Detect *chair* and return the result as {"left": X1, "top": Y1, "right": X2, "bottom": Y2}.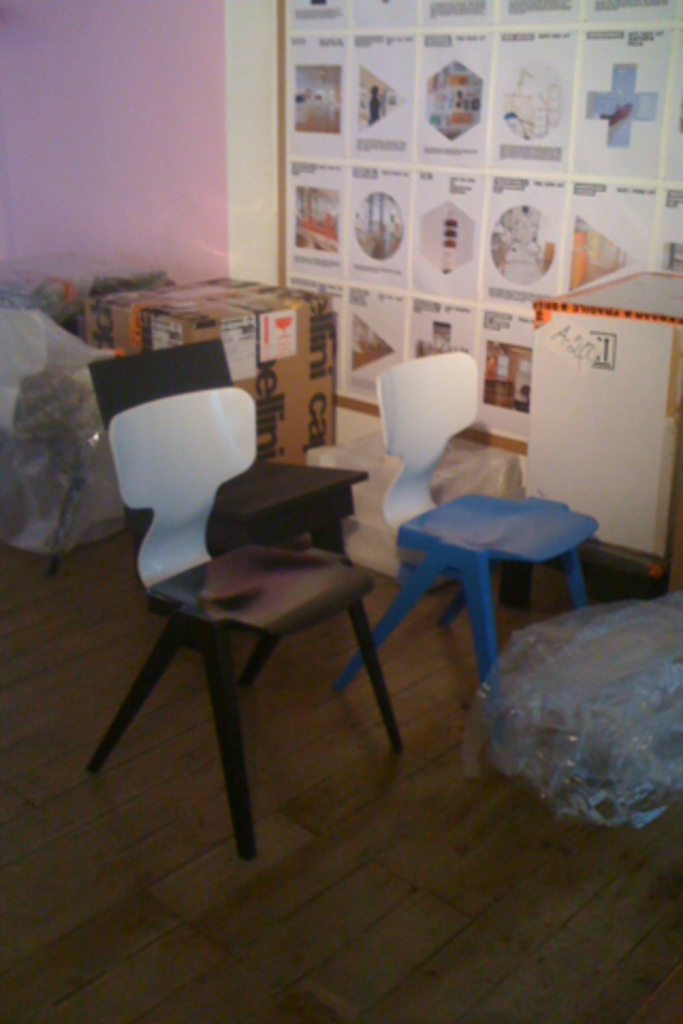
{"left": 85, "top": 380, "right": 403, "bottom": 866}.
